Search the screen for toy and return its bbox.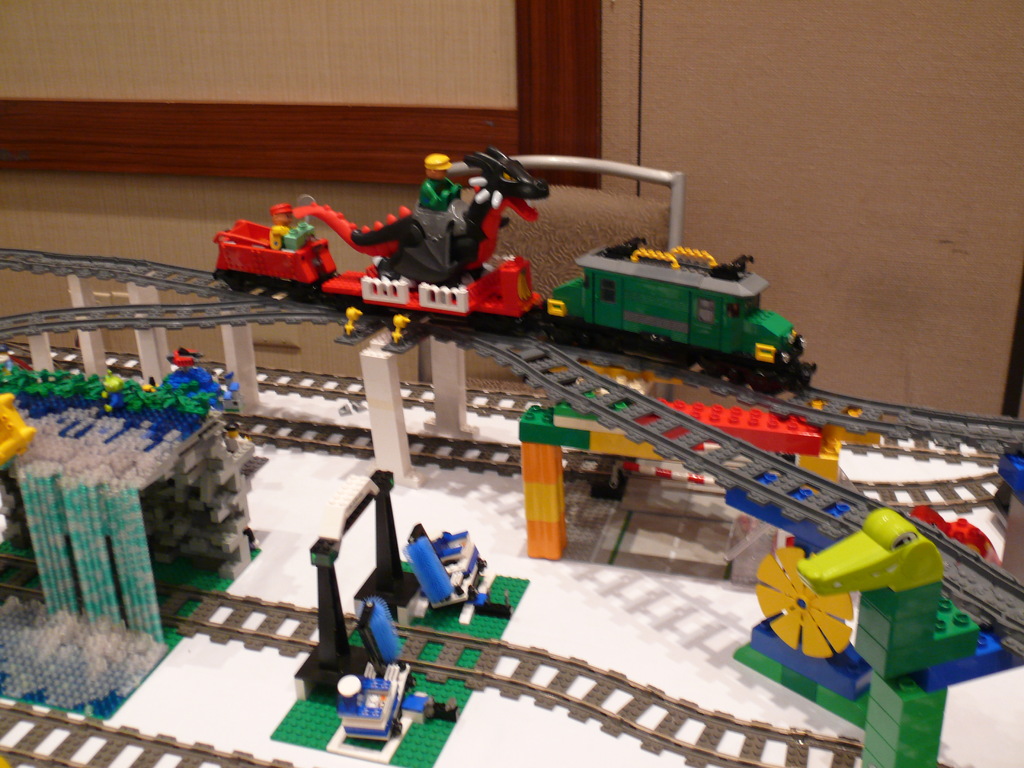
Found: 0 346 268 721.
